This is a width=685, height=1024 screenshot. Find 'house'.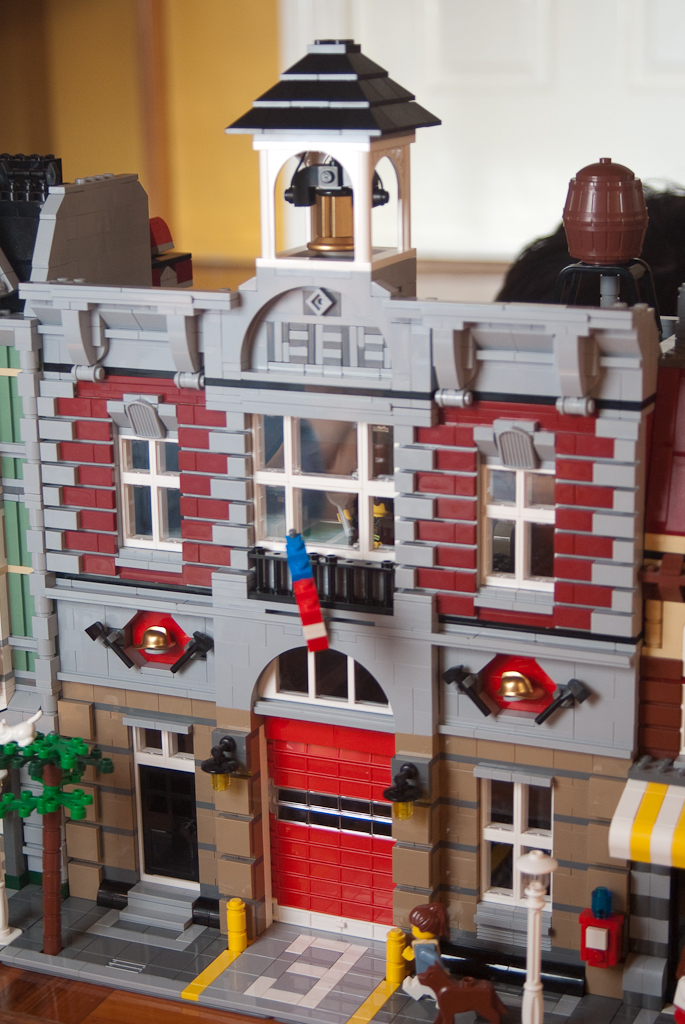
Bounding box: pyautogui.locateOnScreen(0, 0, 684, 1023).
